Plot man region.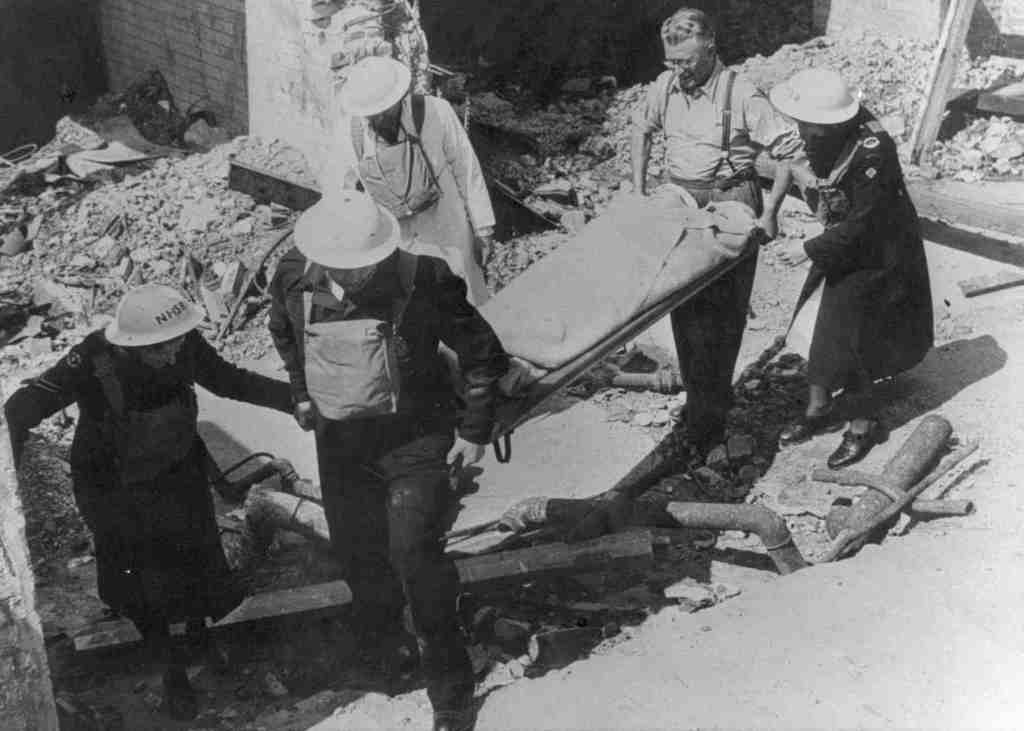
Plotted at {"left": 619, "top": 1, "right": 812, "bottom": 445}.
